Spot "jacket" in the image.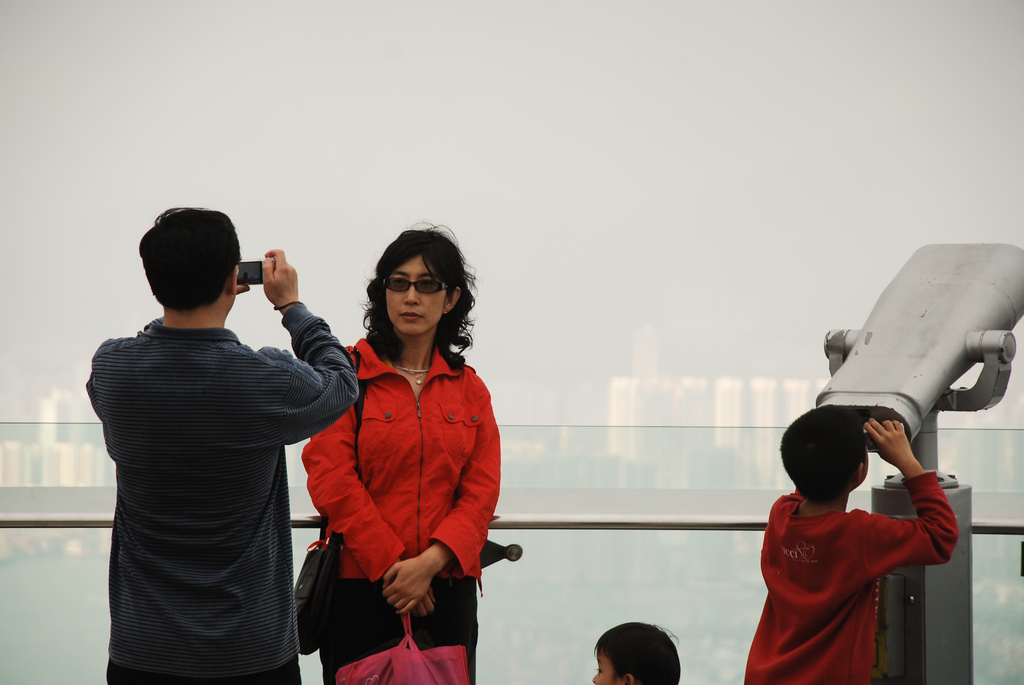
"jacket" found at crop(296, 306, 504, 602).
